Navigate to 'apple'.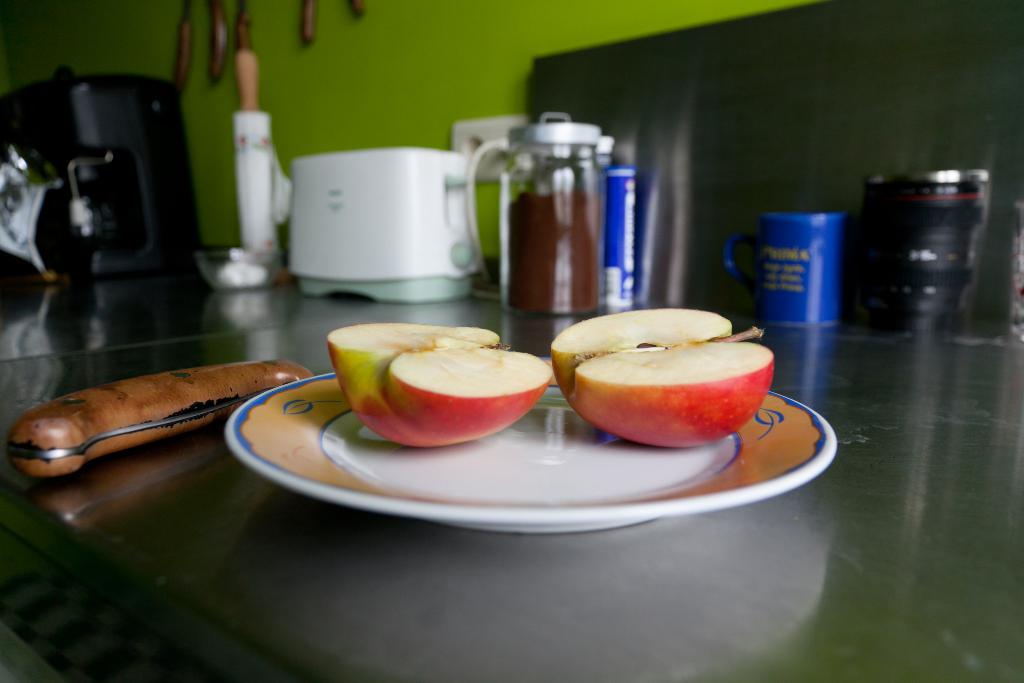
Navigation target: select_region(323, 320, 556, 446).
